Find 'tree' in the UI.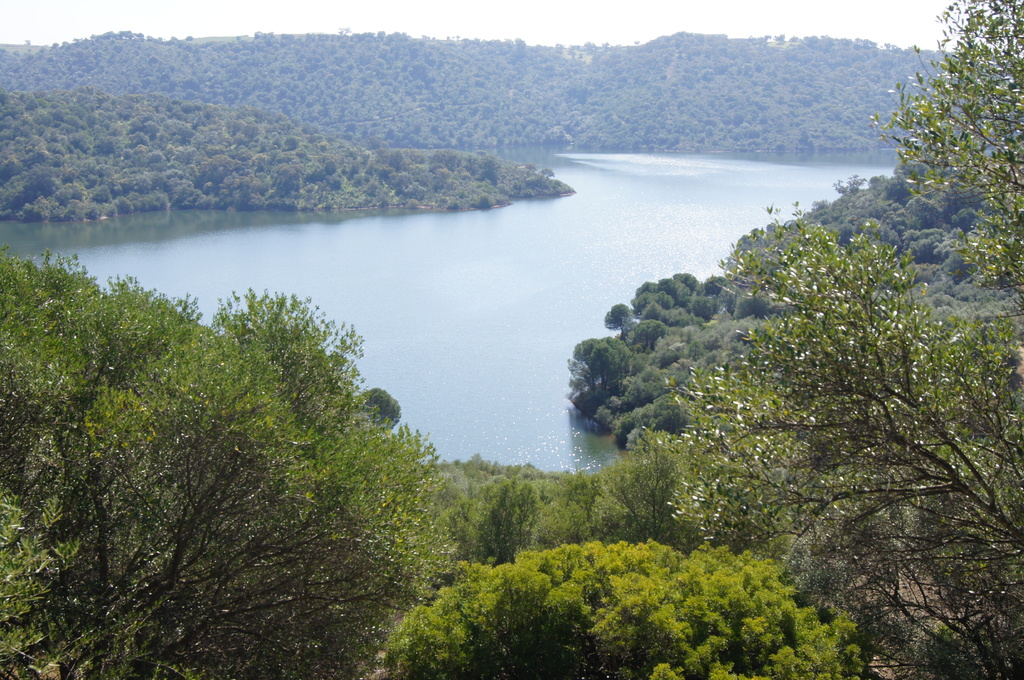
UI element at x1=0 y1=242 x2=183 y2=496.
